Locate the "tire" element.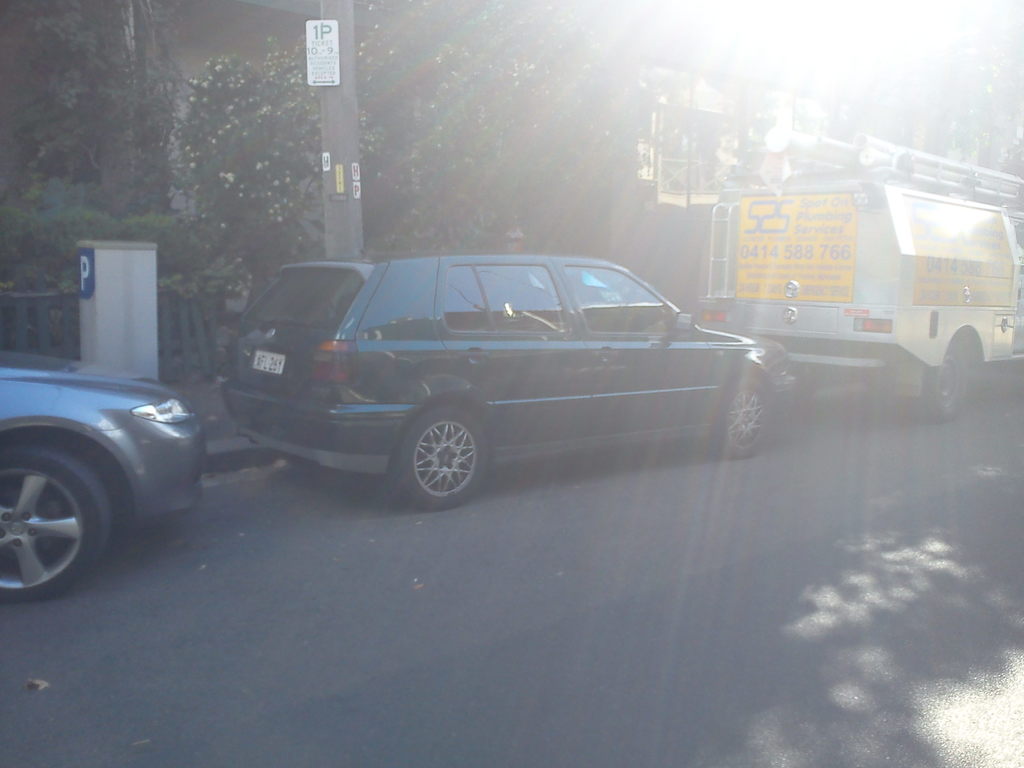
Element bbox: 908, 337, 973, 420.
